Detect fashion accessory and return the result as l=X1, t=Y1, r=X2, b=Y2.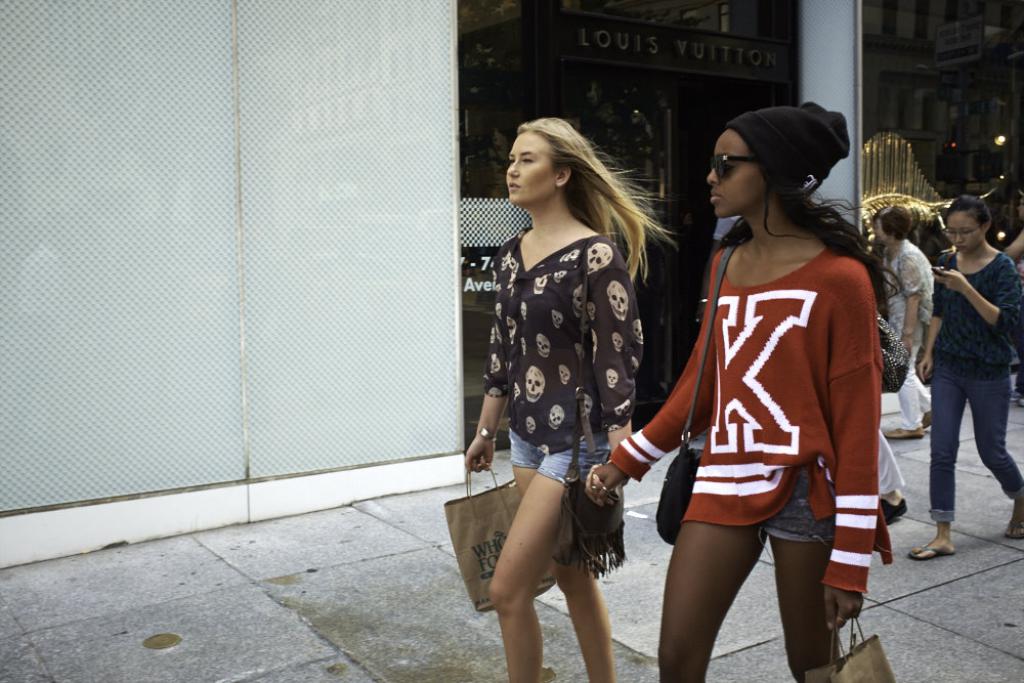
l=560, t=236, r=628, b=580.
